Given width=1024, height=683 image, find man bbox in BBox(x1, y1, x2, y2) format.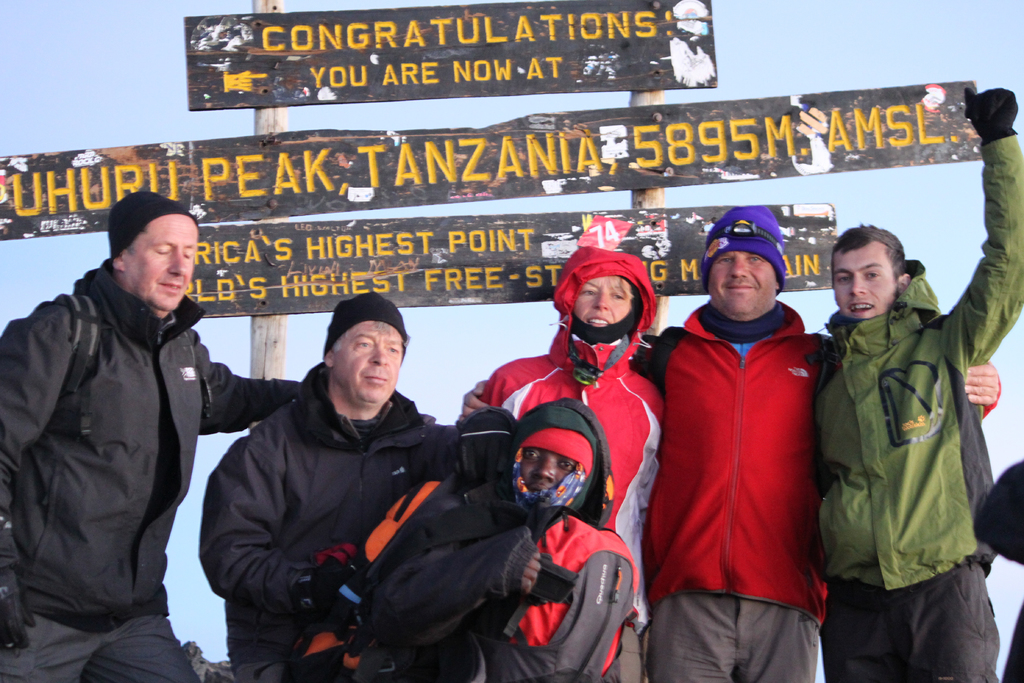
BBox(11, 181, 242, 663).
